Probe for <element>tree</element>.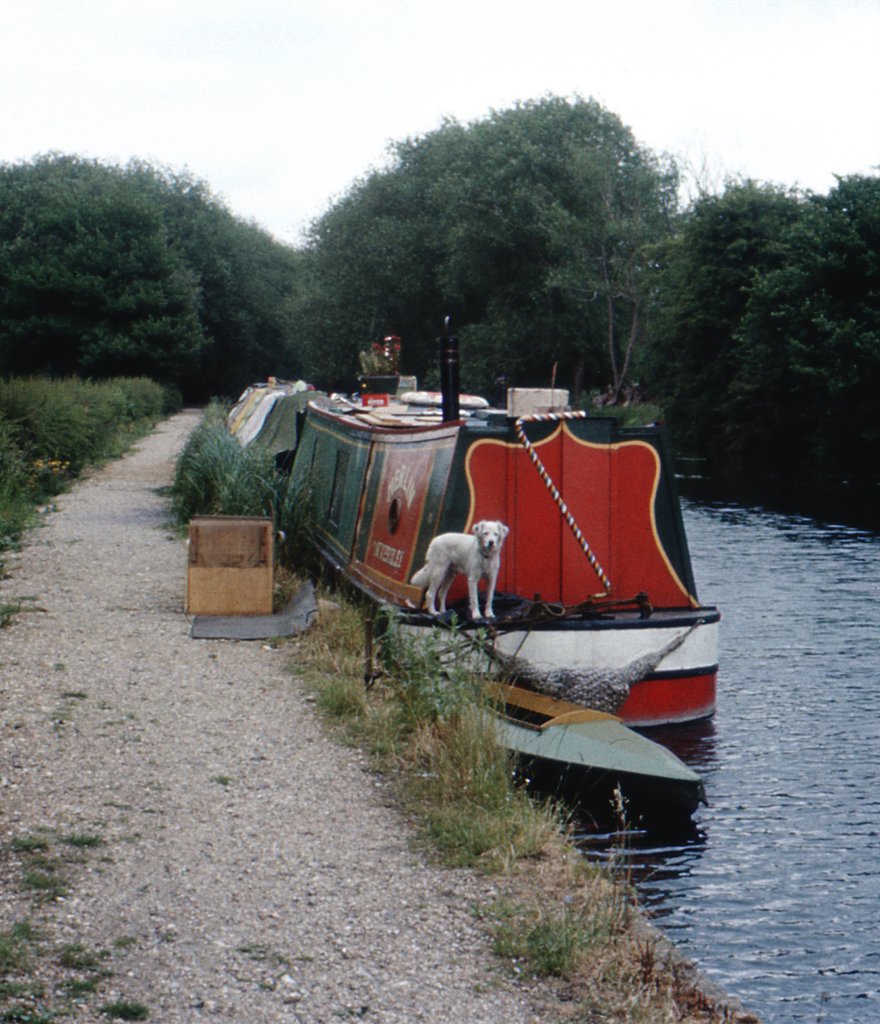
Probe result: l=150, t=154, r=255, b=374.
